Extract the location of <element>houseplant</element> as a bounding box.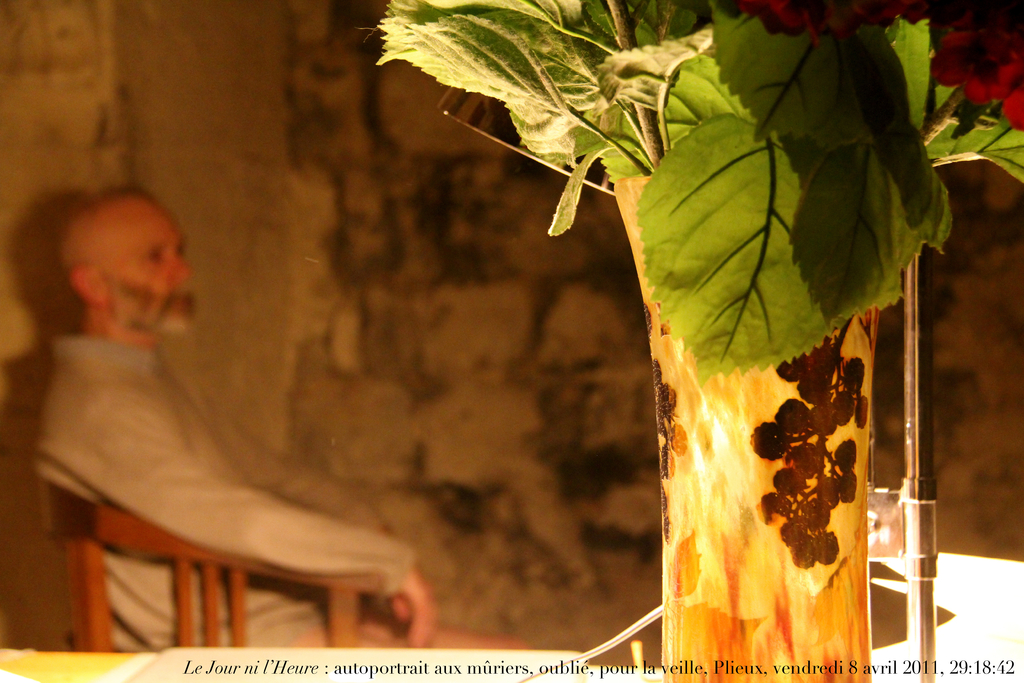
left=368, top=0, right=1023, bottom=682.
